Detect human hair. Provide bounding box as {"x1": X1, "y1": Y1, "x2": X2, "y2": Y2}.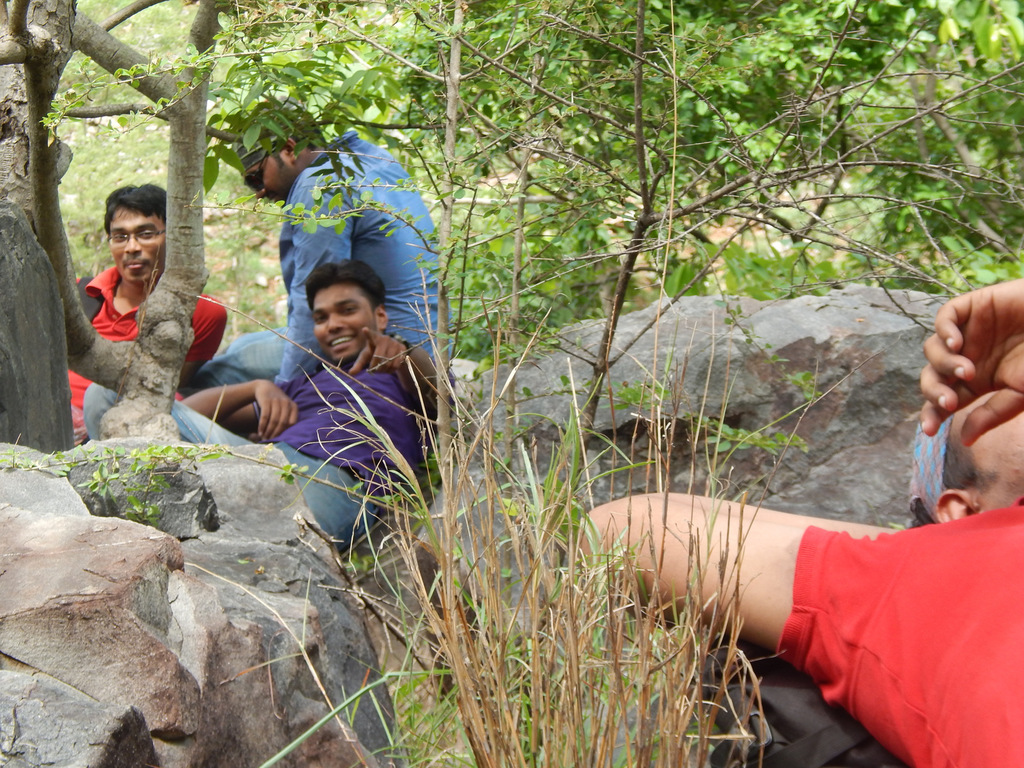
{"x1": 301, "y1": 258, "x2": 387, "y2": 315}.
